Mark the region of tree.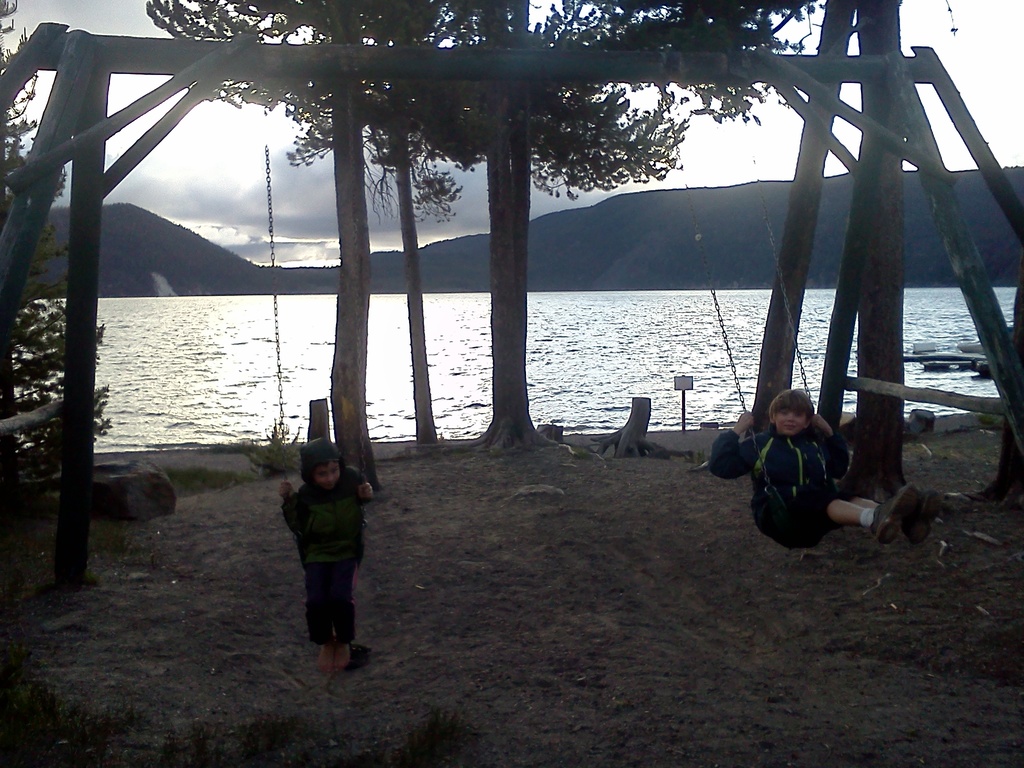
Region: left=0, top=0, right=113, bottom=484.
